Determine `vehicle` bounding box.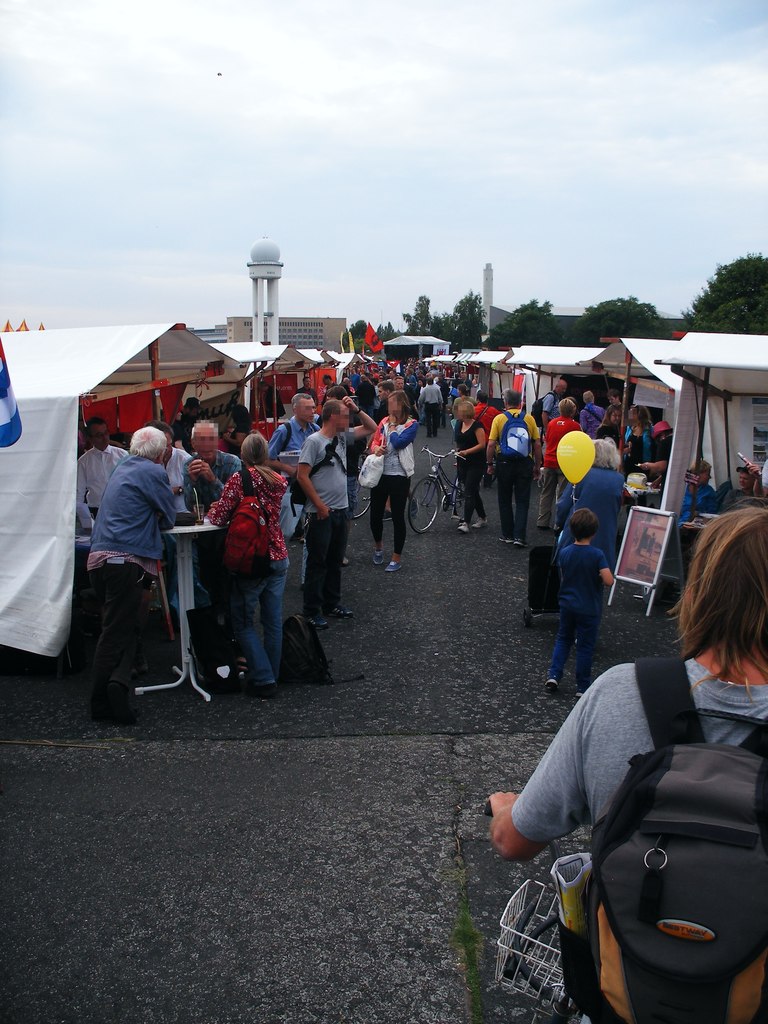
Determined: l=403, t=440, r=481, b=540.
